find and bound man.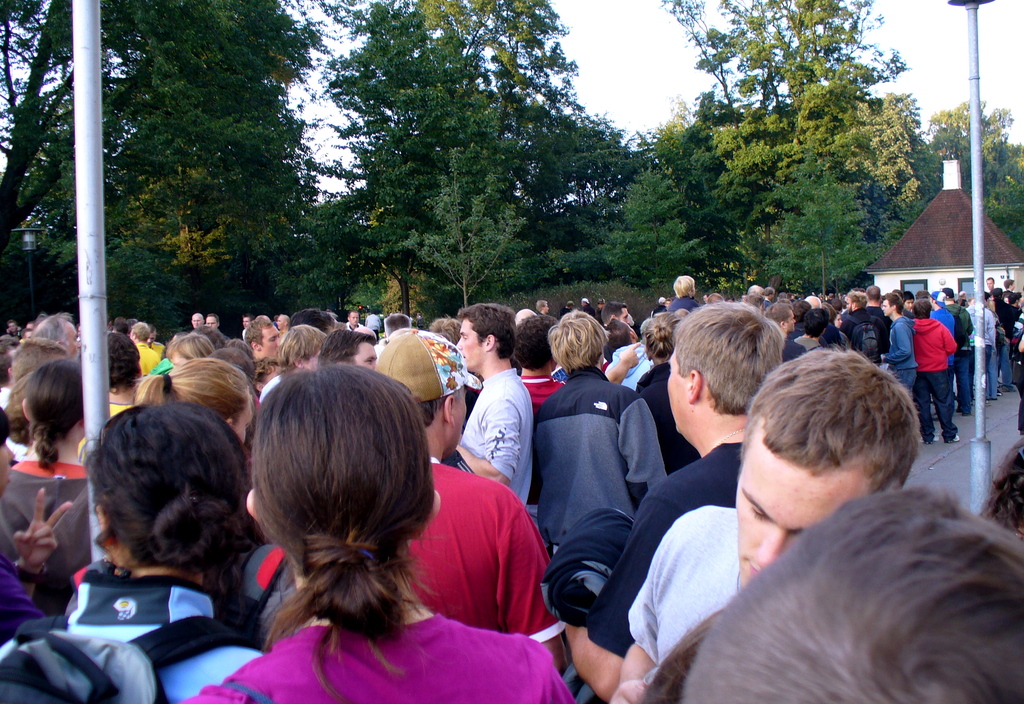
Bound: select_region(364, 312, 383, 339).
